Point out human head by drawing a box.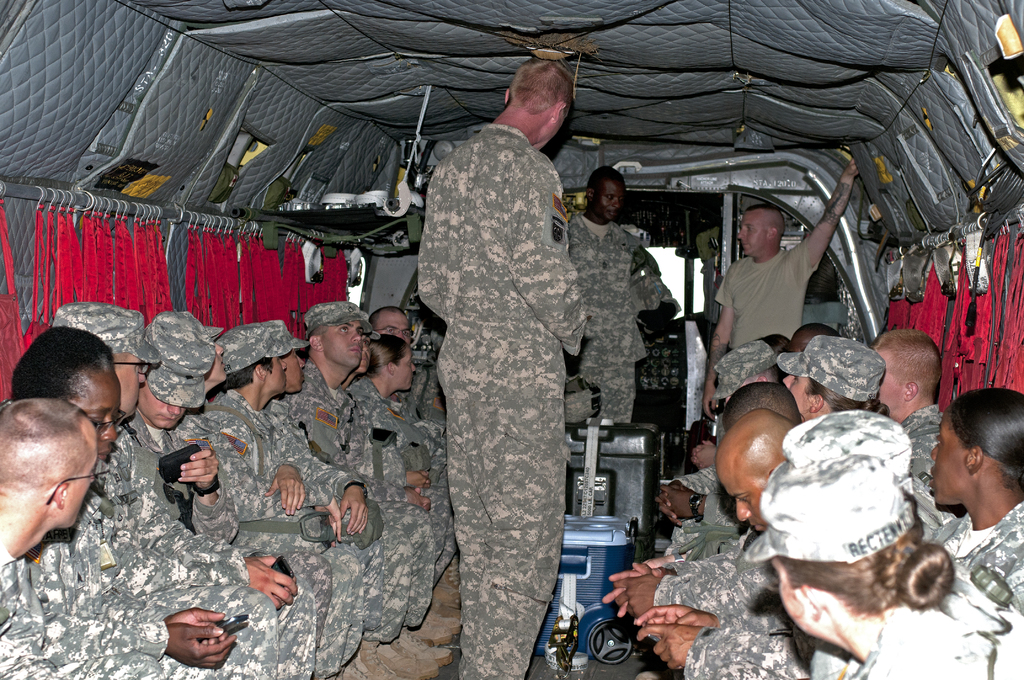
detection(714, 409, 794, 530).
